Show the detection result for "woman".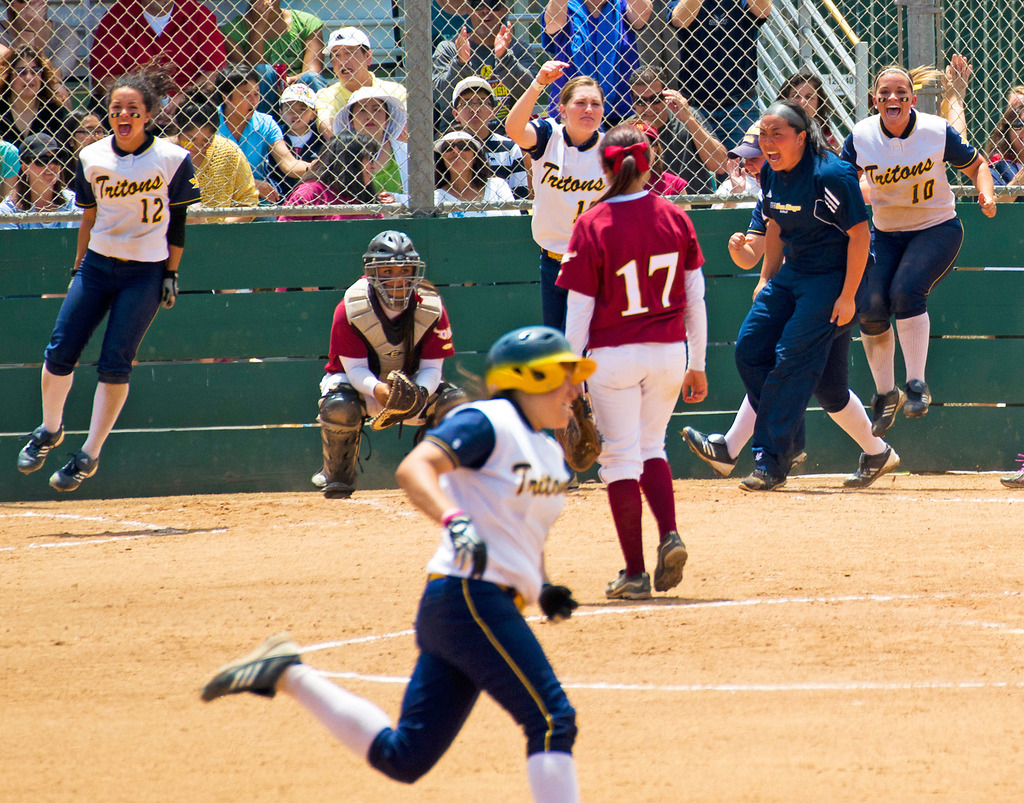
box(314, 230, 477, 499).
